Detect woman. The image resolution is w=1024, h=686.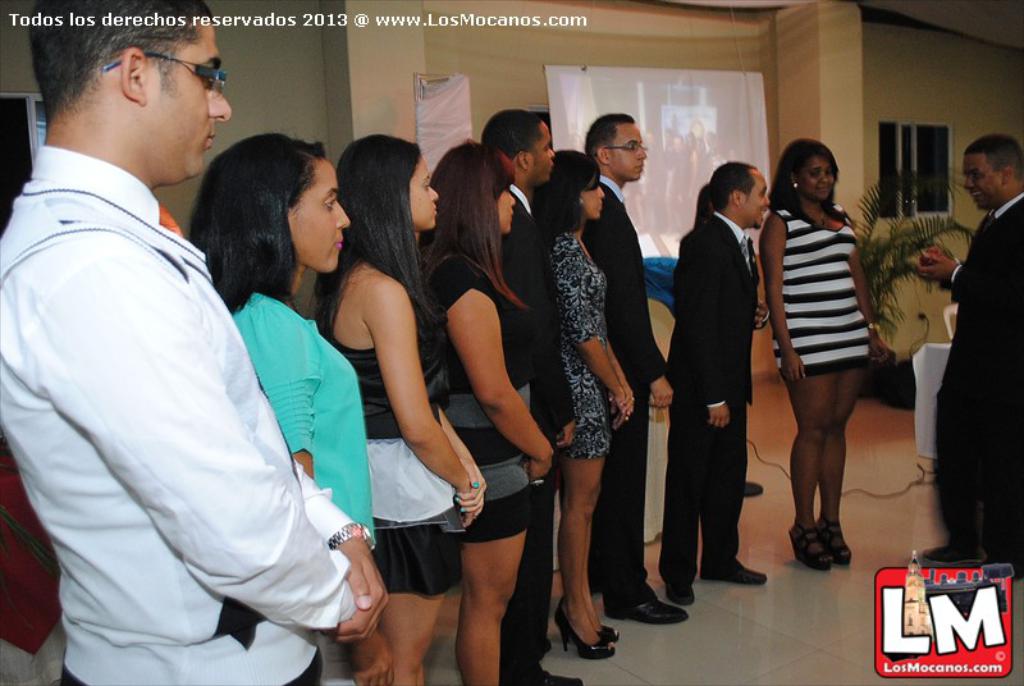
bbox(421, 142, 561, 685).
